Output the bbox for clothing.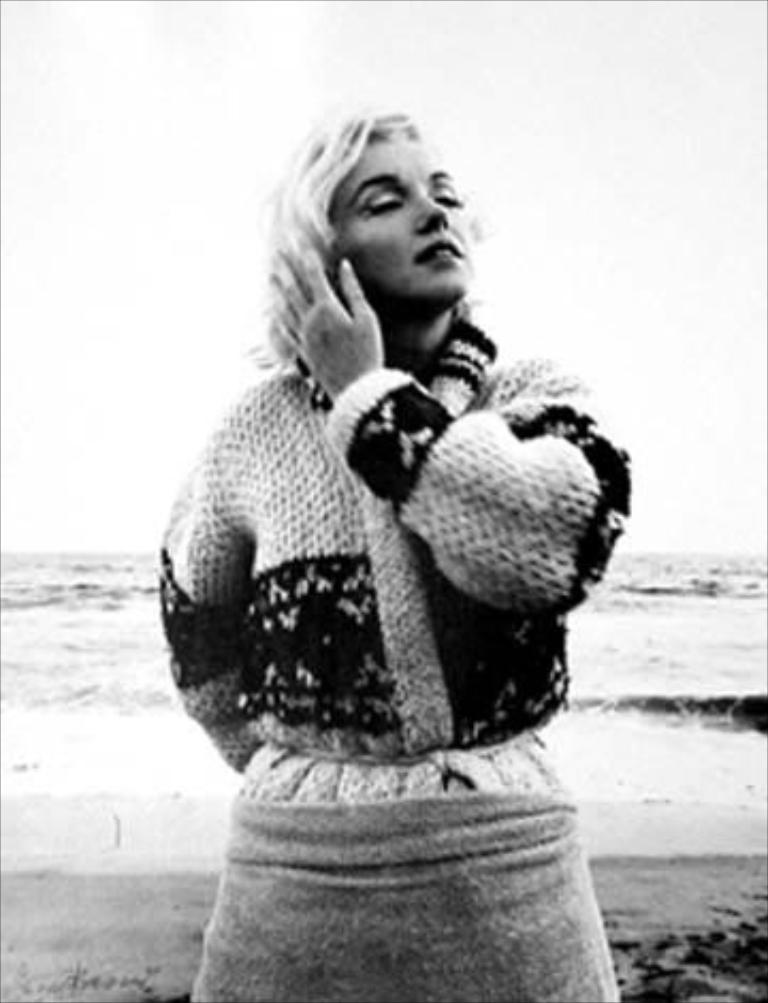
select_region(179, 318, 644, 1001).
